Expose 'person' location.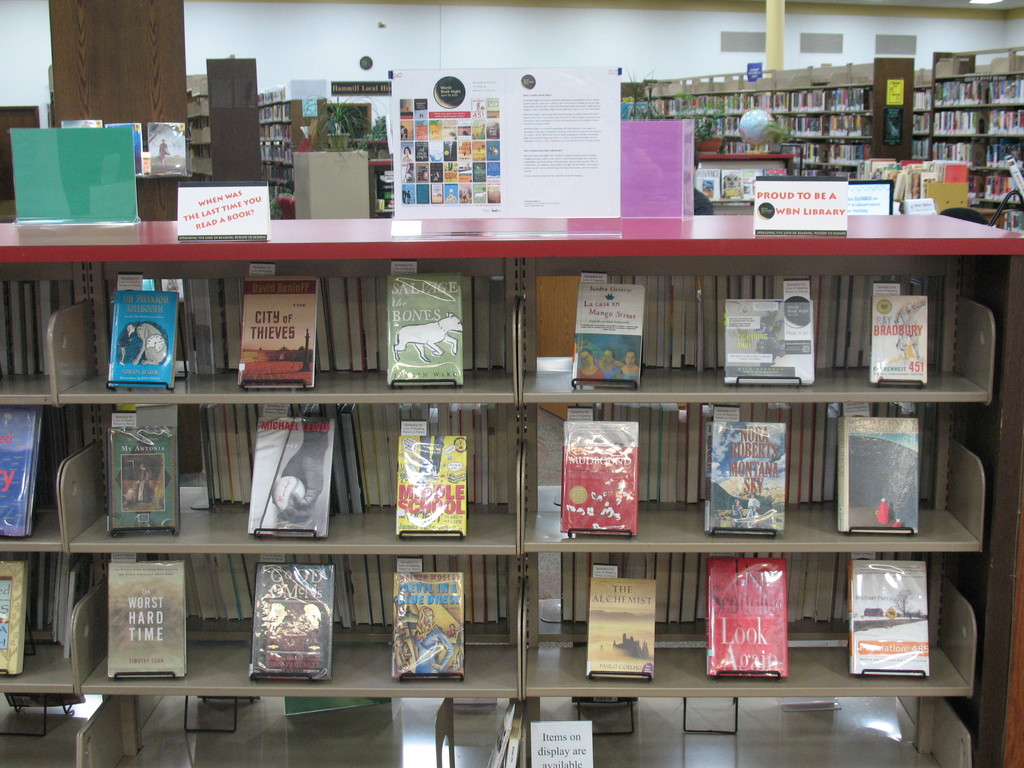
Exposed at region(406, 191, 413, 202).
